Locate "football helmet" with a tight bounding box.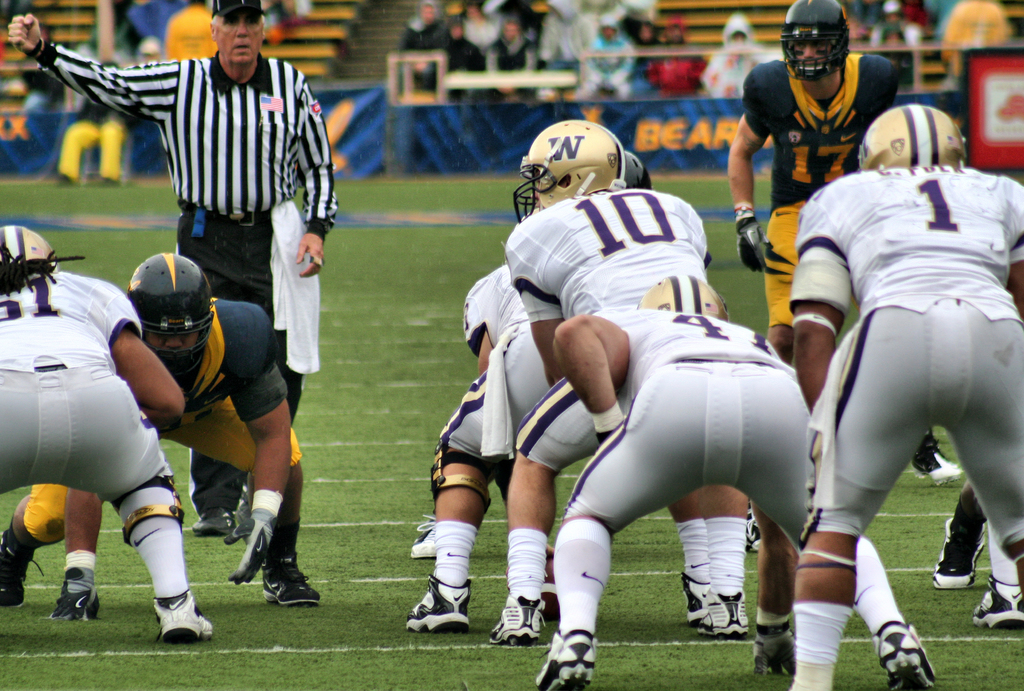
bbox=[616, 147, 655, 191].
